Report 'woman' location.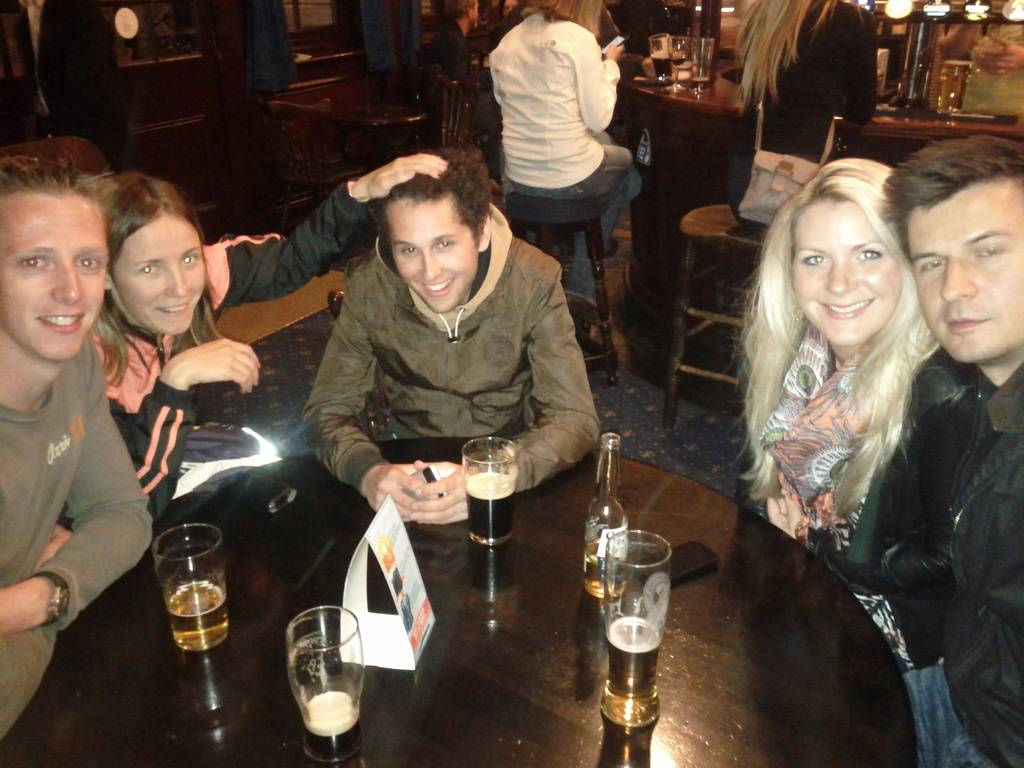
Report: (left=91, top=148, right=449, bottom=525).
